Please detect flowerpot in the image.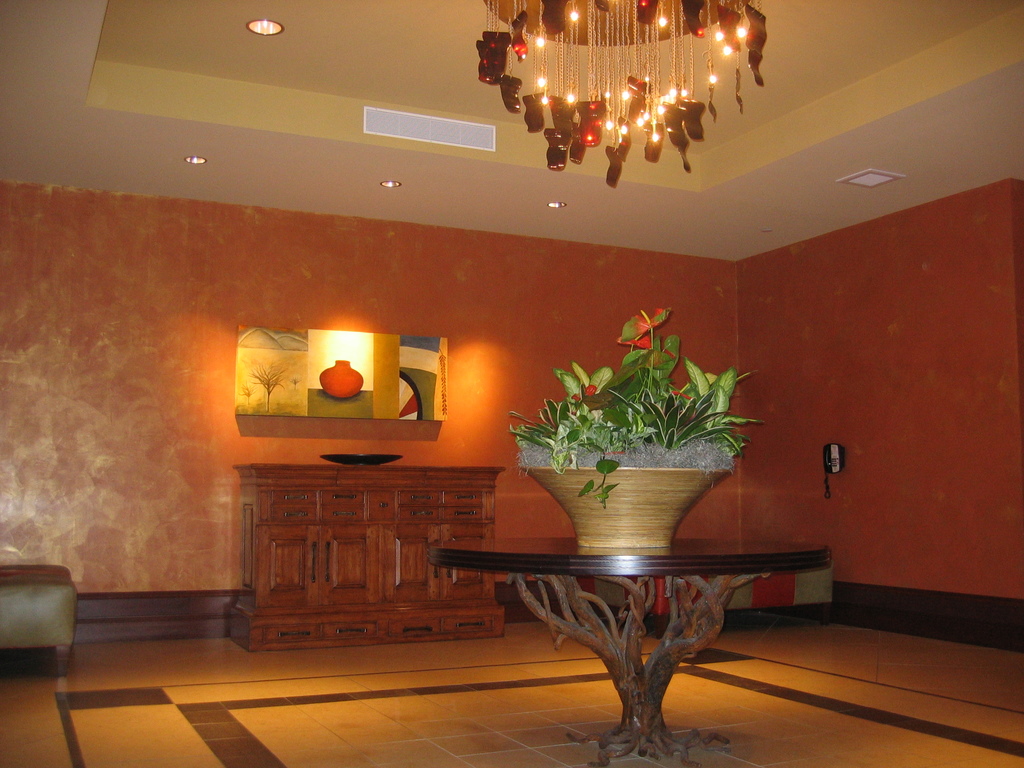
314/358/365/394.
